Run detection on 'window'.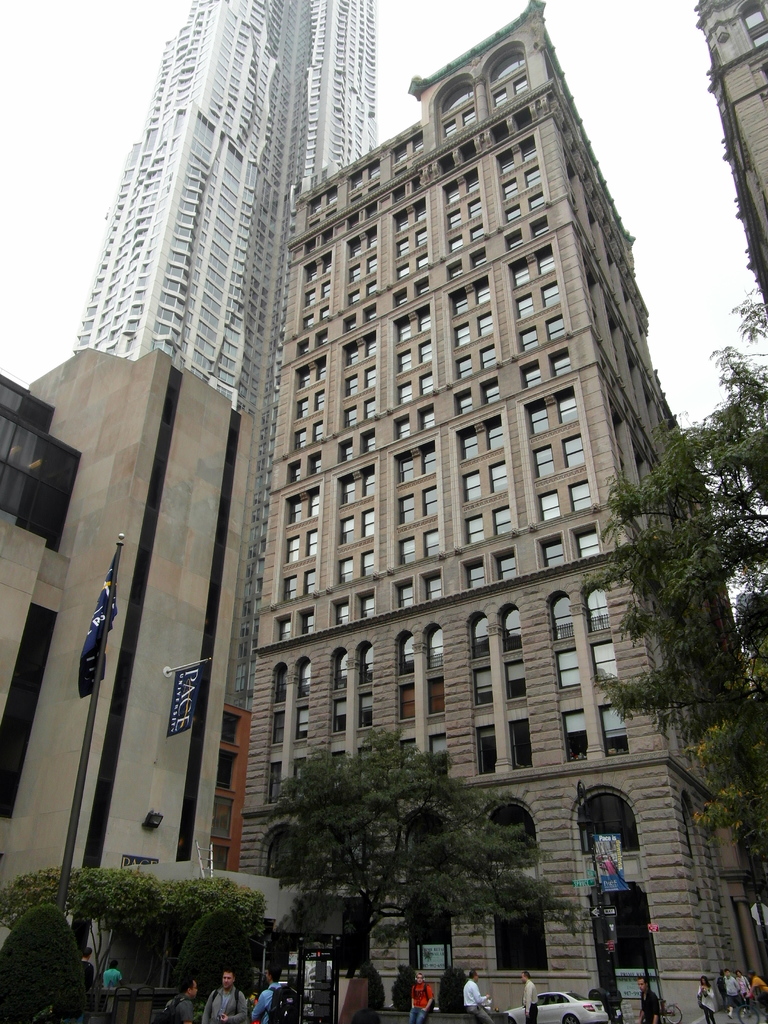
Result: bbox=(312, 390, 326, 412).
